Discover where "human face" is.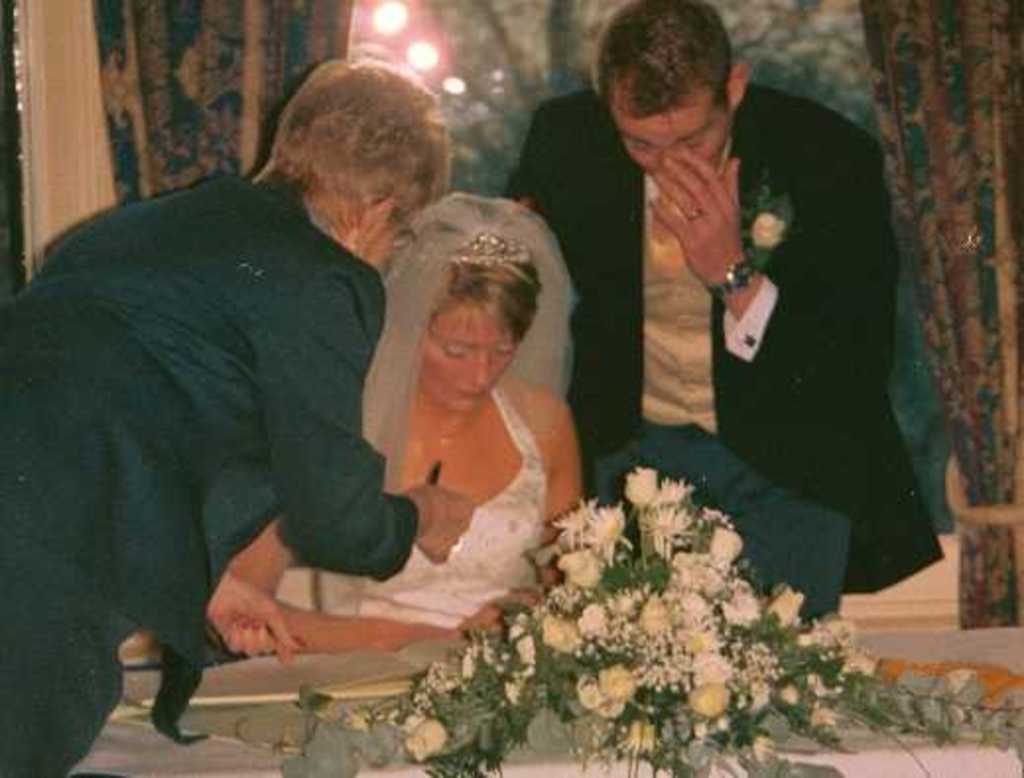
Discovered at 616/108/731/173.
